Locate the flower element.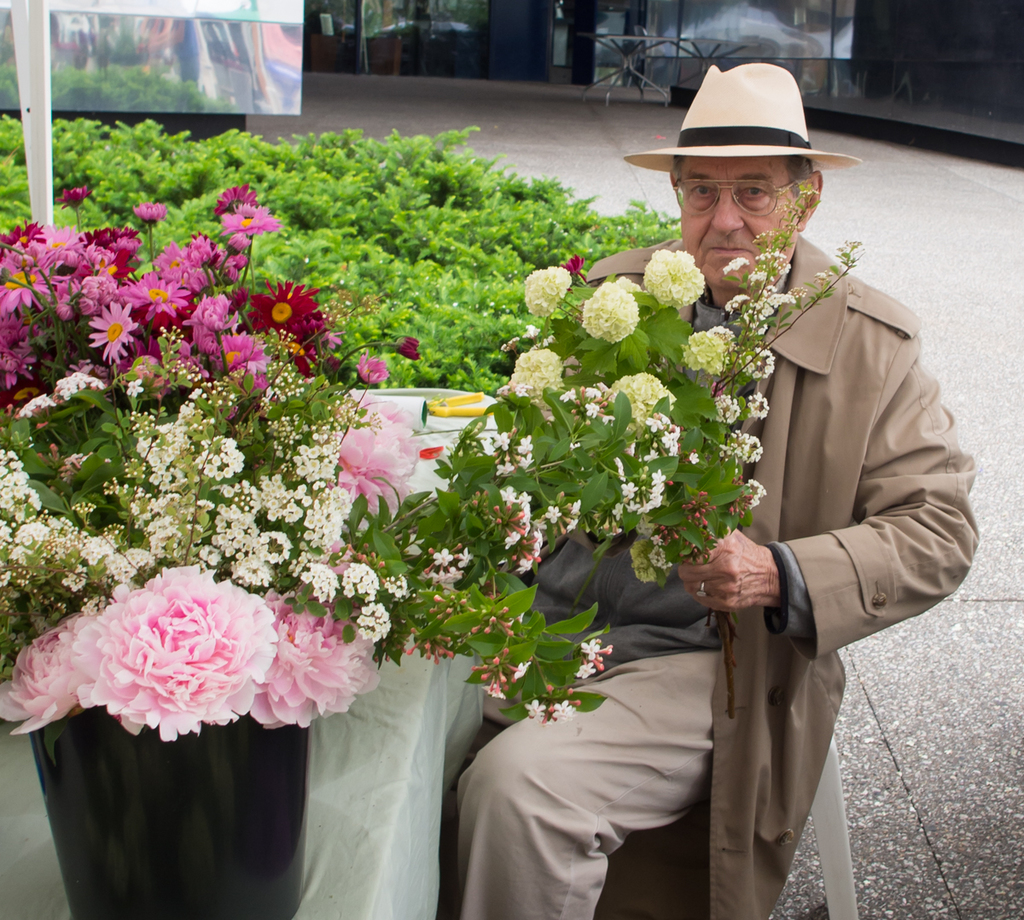
Element bbox: pyautogui.locateOnScreen(0, 617, 108, 733).
